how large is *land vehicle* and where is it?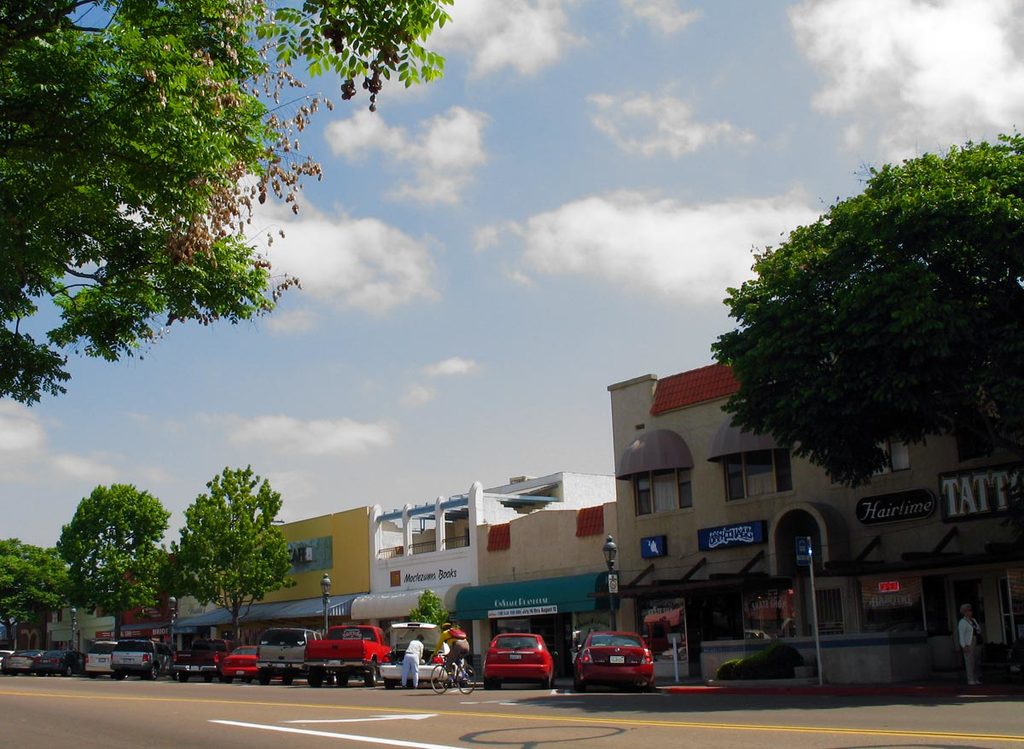
Bounding box: select_region(260, 630, 318, 685).
